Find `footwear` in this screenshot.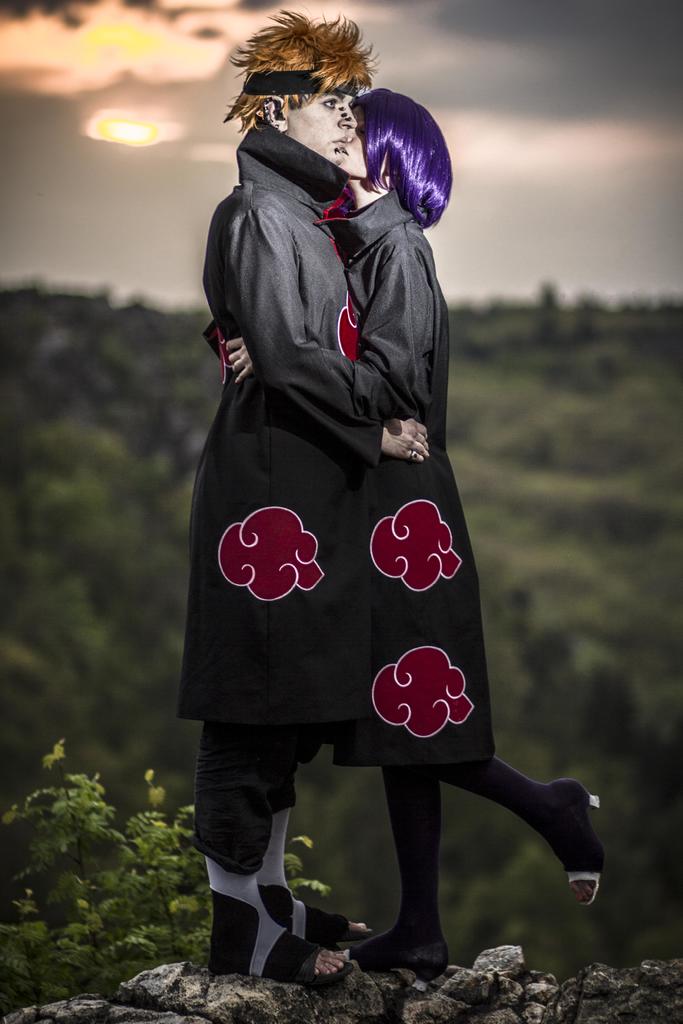
The bounding box for `footwear` is pyautogui.locateOnScreen(353, 932, 446, 993).
